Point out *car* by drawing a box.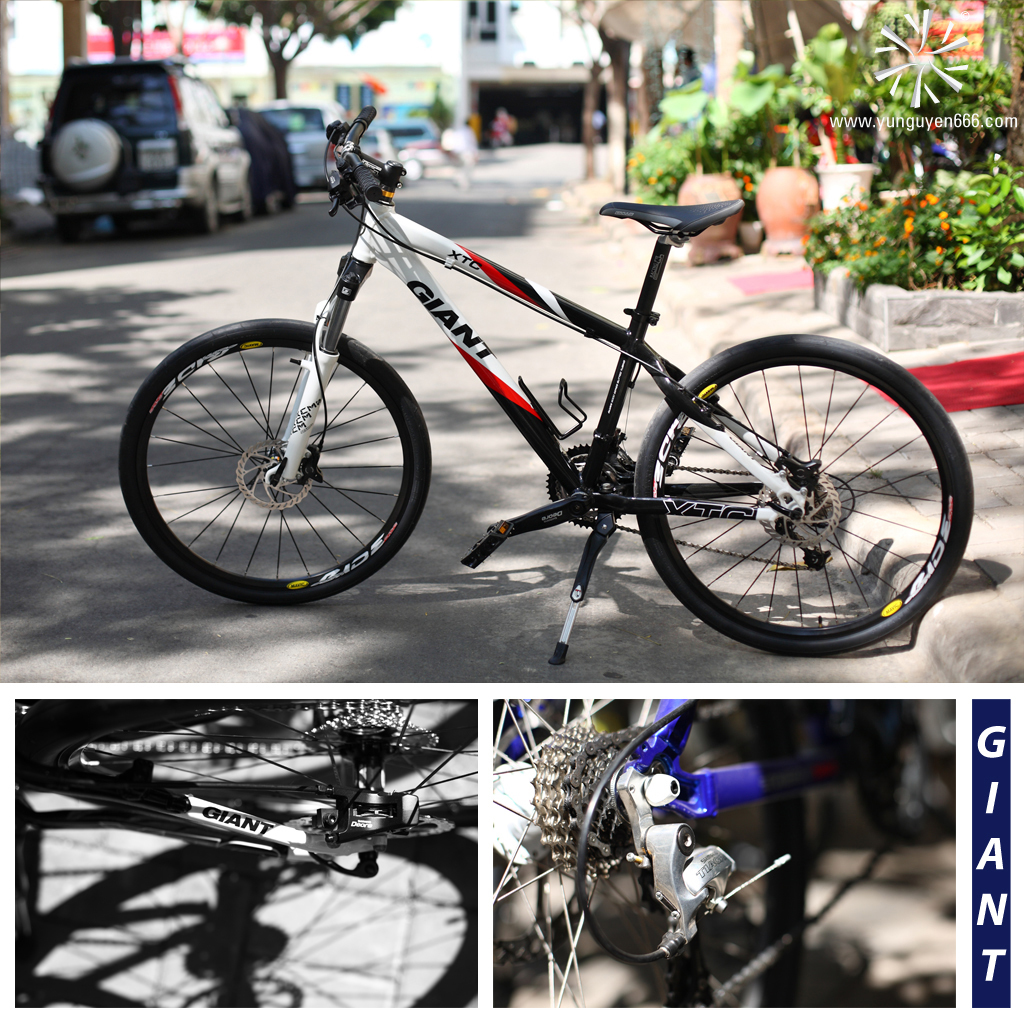
[361, 134, 392, 164].
